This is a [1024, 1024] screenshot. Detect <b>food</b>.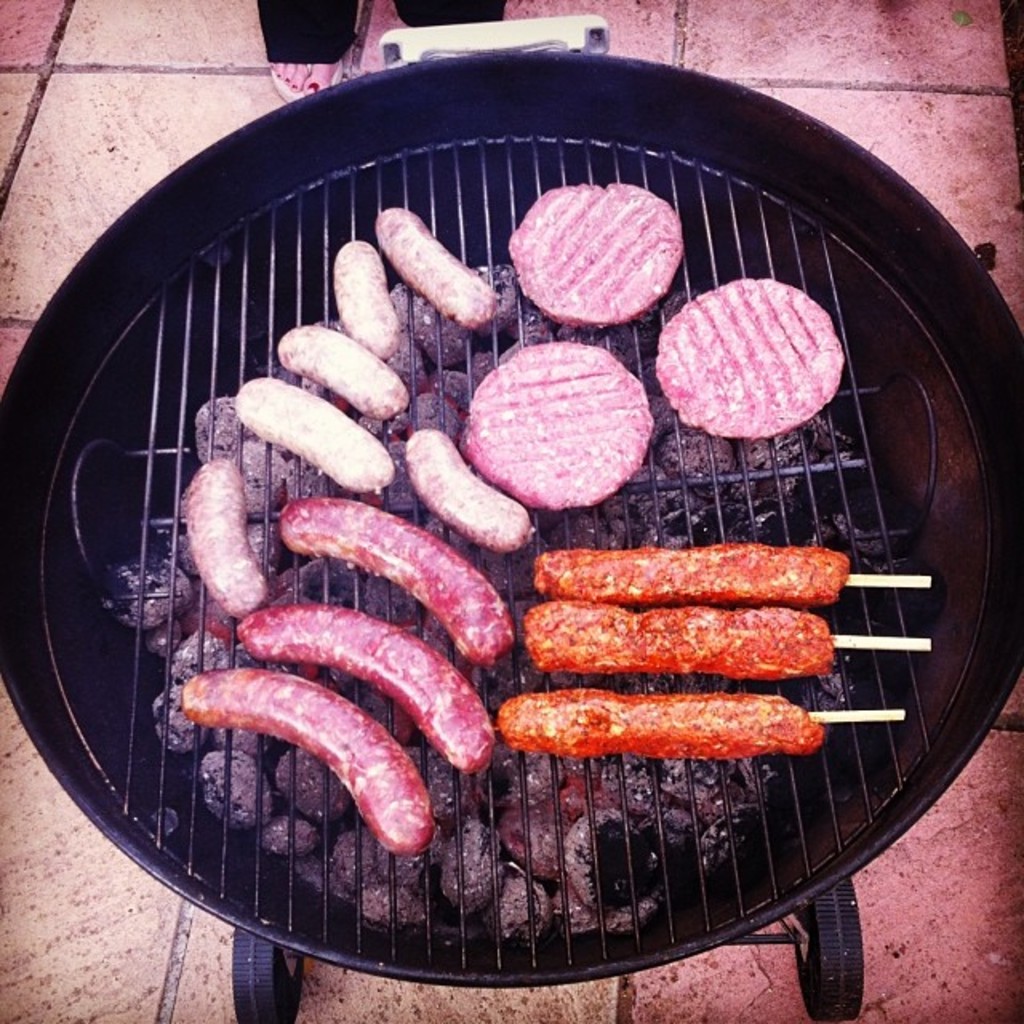
(left=242, top=610, right=502, bottom=770).
